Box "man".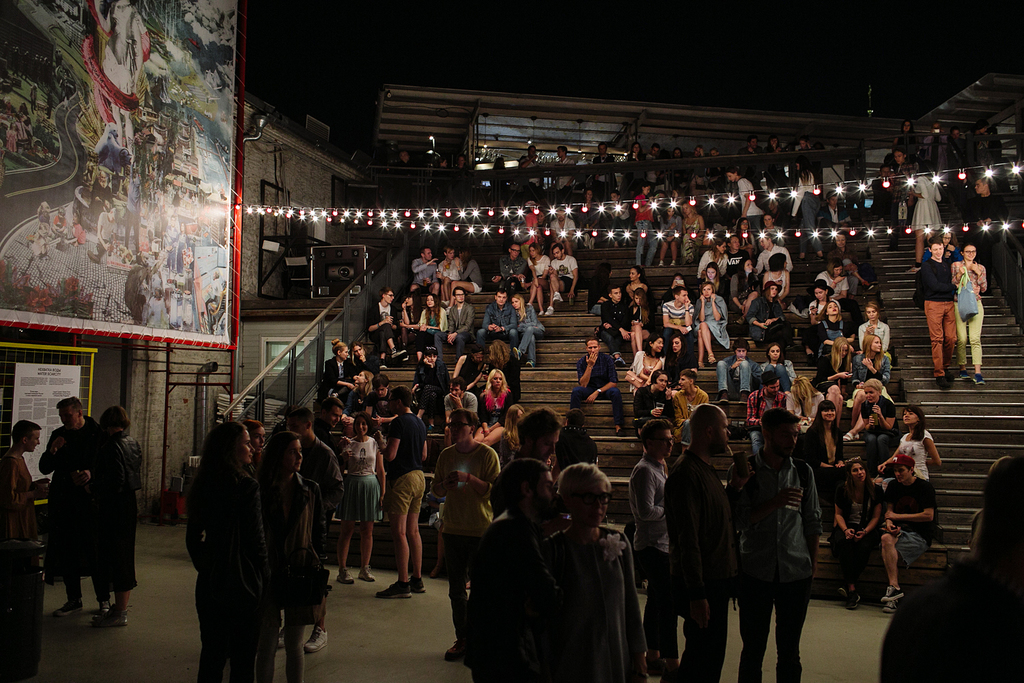
[633, 185, 659, 266].
